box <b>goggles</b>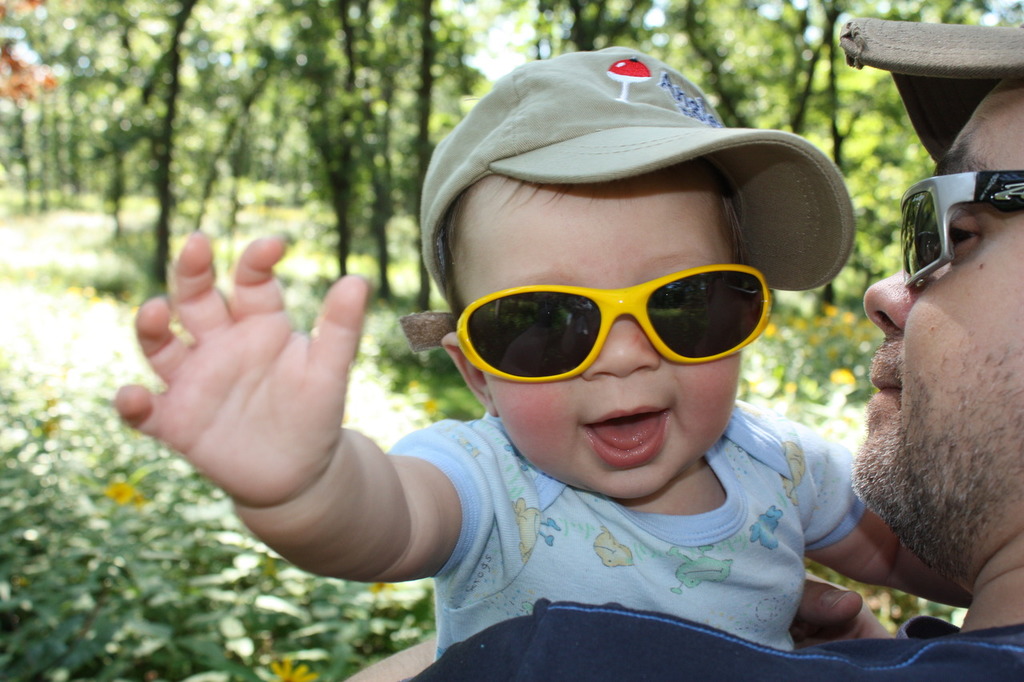
bbox=[443, 253, 798, 384]
